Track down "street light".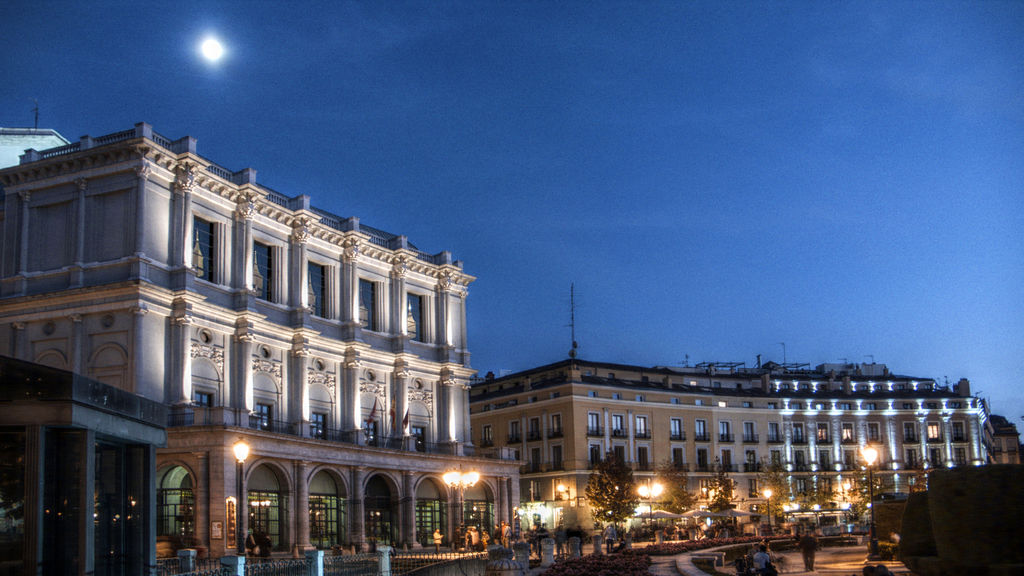
Tracked to [x1=443, y1=465, x2=478, y2=526].
